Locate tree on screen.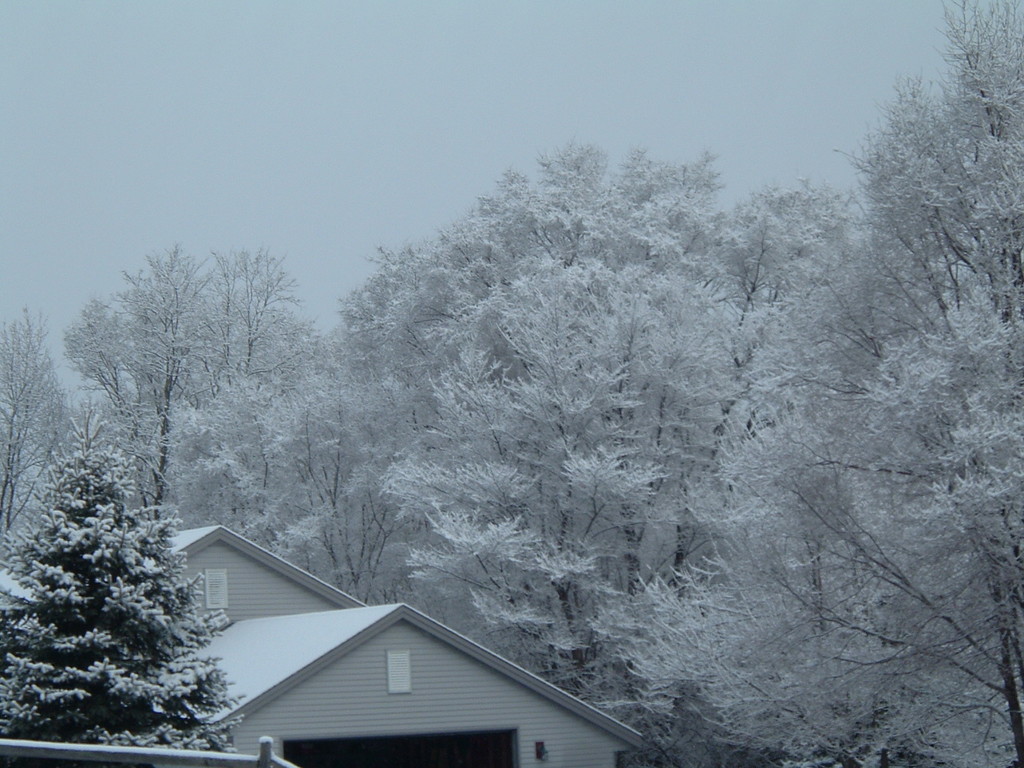
On screen at <box>0,438,248,756</box>.
